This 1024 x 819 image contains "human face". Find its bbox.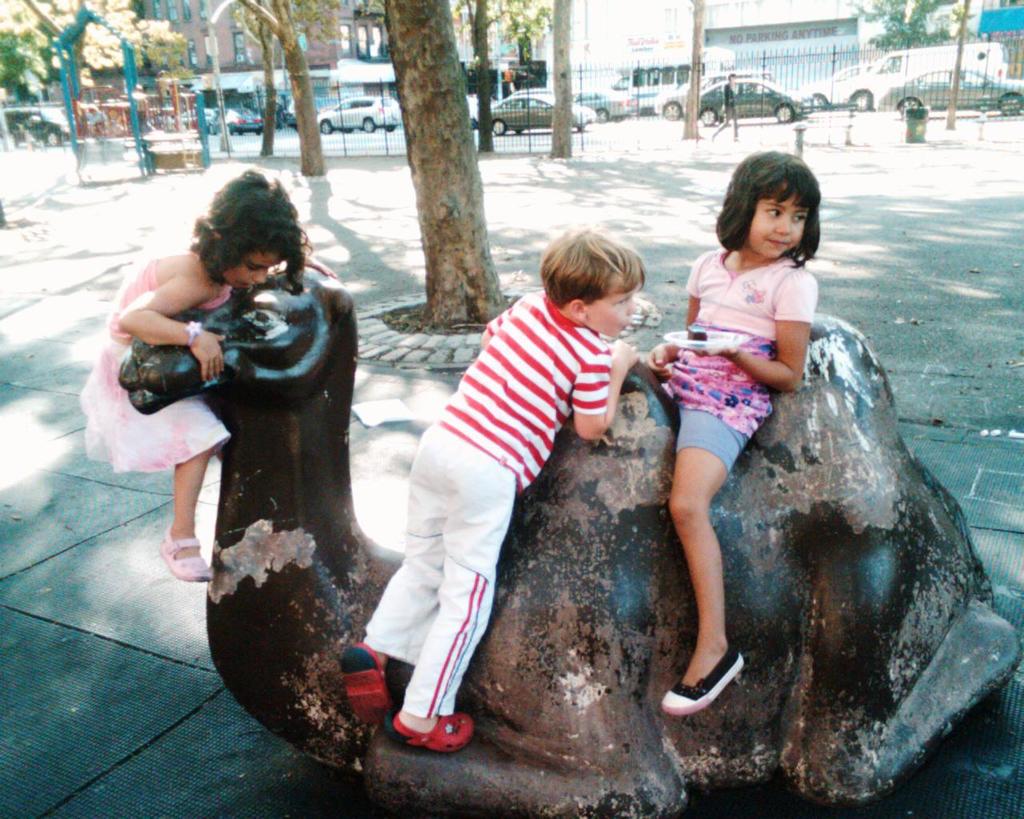
locate(230, 250, 277, 298).
